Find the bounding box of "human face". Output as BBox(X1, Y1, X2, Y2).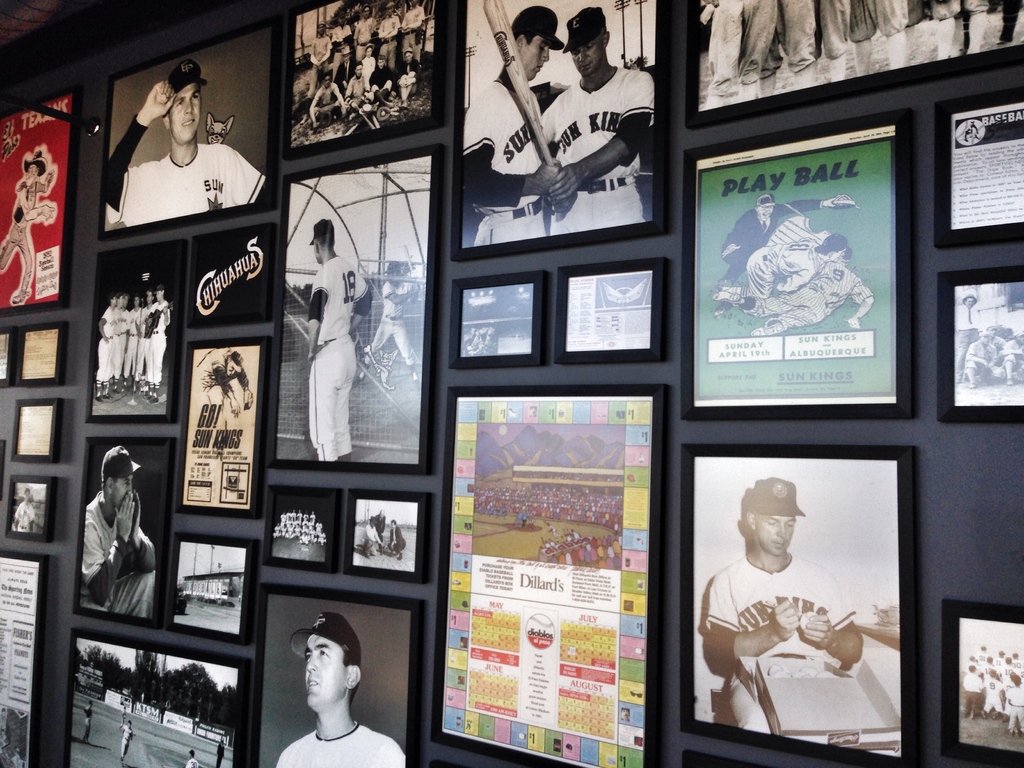
BBox(524, 36, 548, 77).
